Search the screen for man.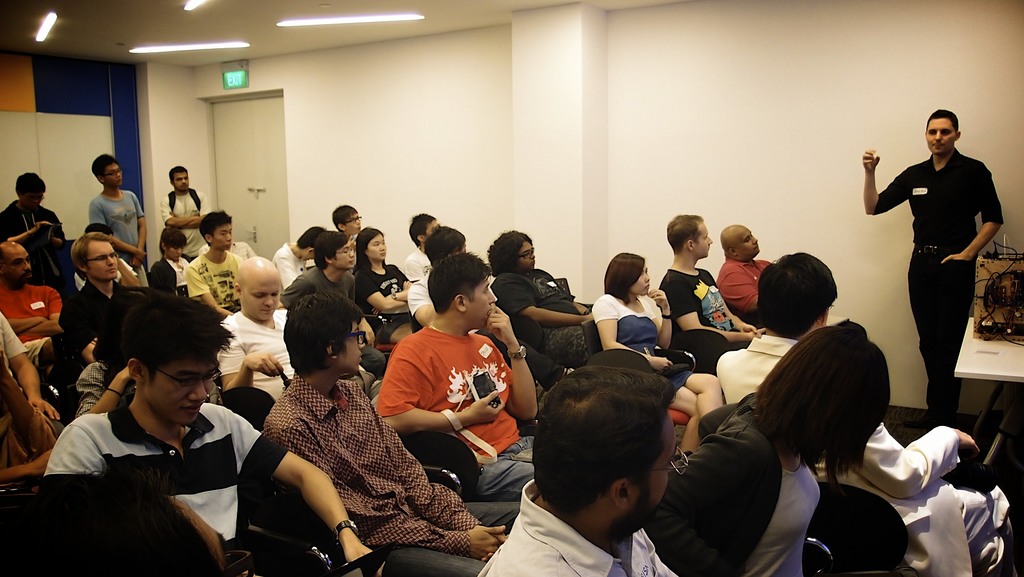
Found at x1=208, y1=245, x2=294, y2=407.
